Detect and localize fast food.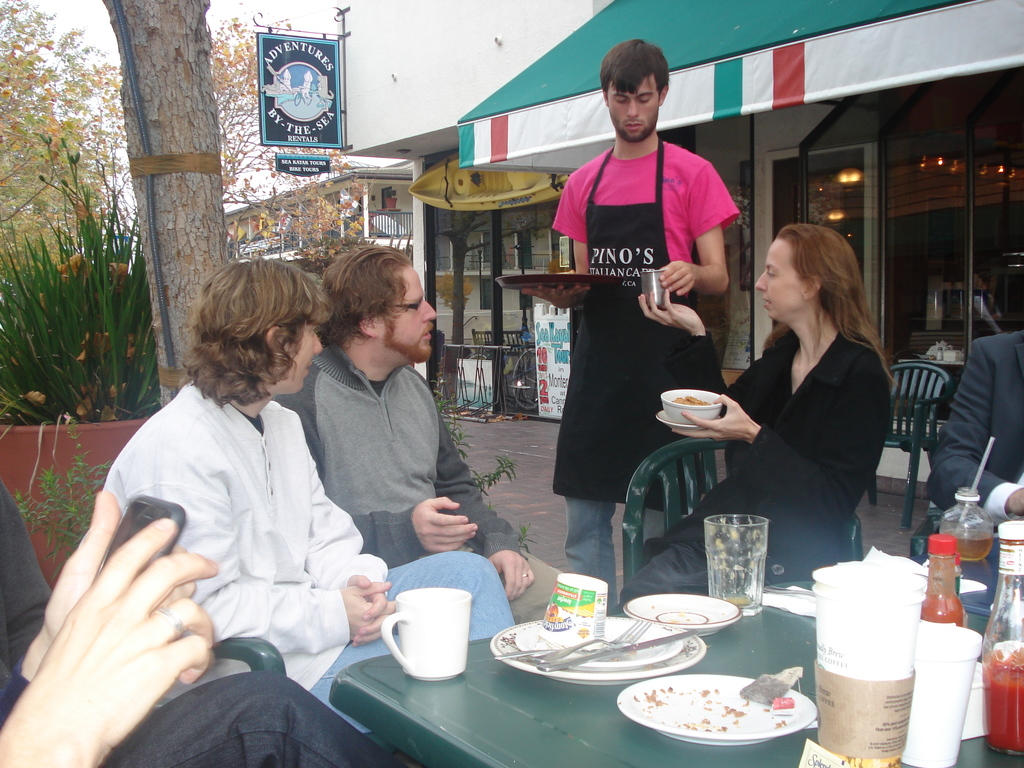
Localized at box=[670, 395, 715, 405].
